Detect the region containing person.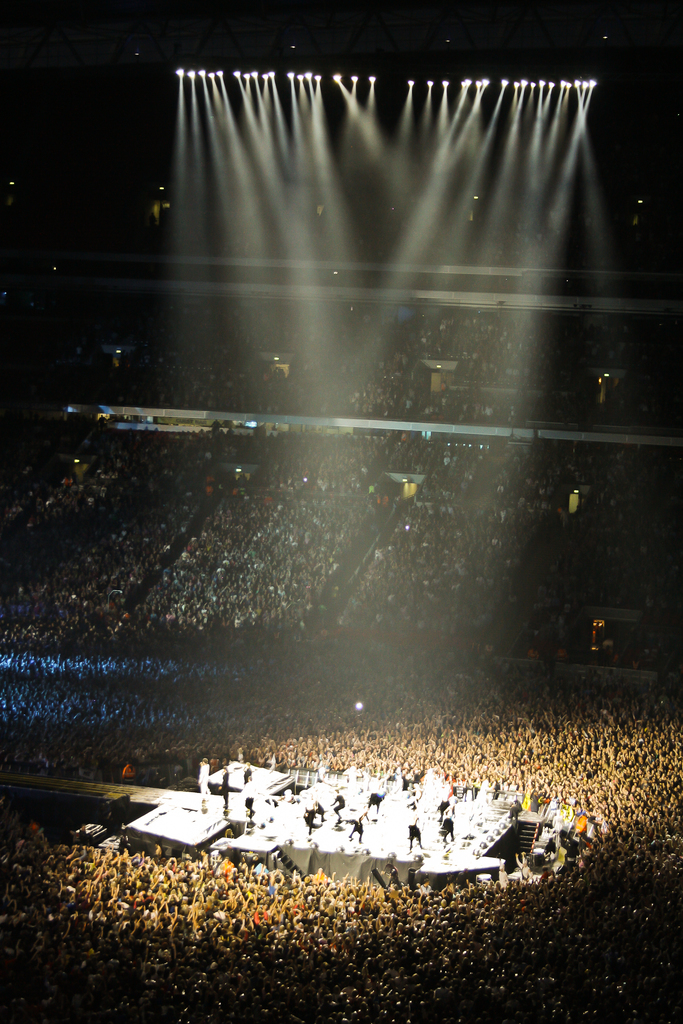
region(368, 792, 385, 816).
